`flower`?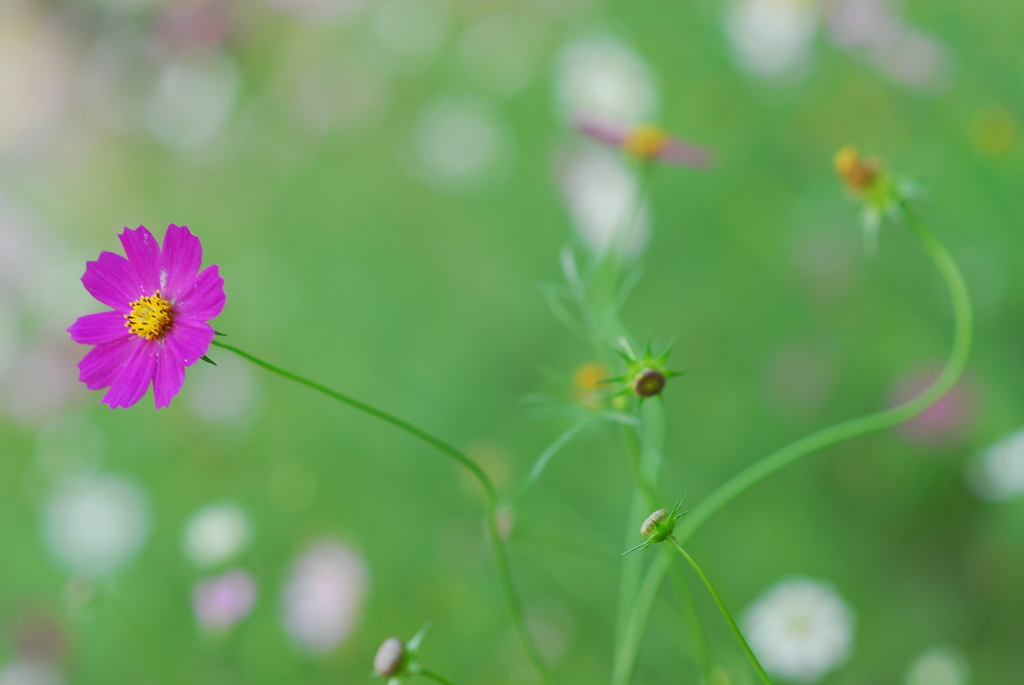
box=[68, 222, 221, 412]
